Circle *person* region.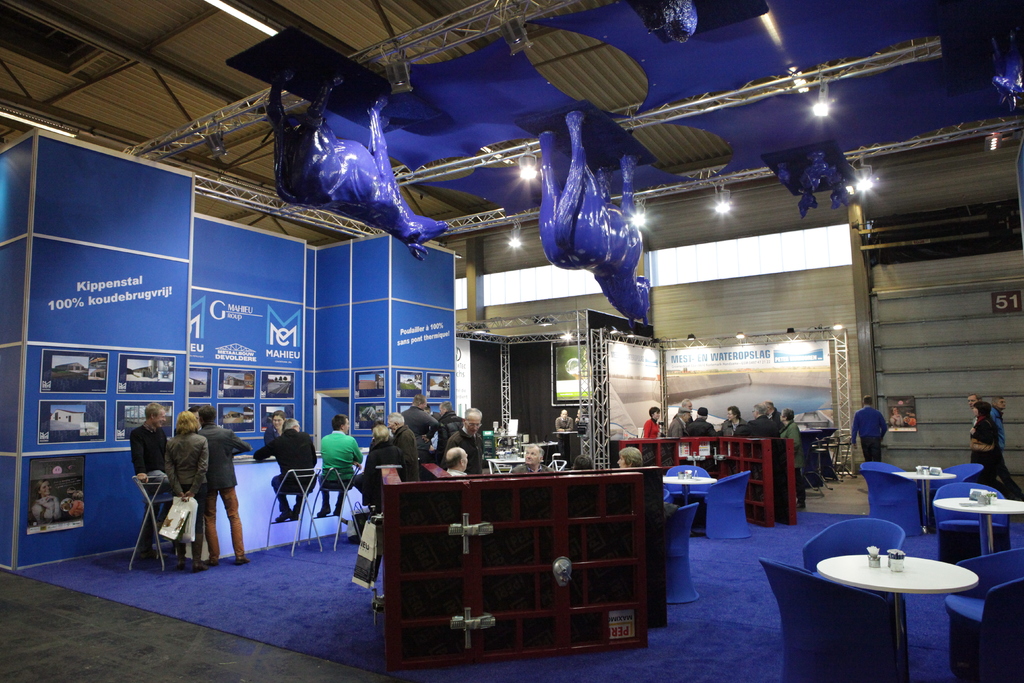
Region: x1=555, y1=406, x2=573, y2=434.
